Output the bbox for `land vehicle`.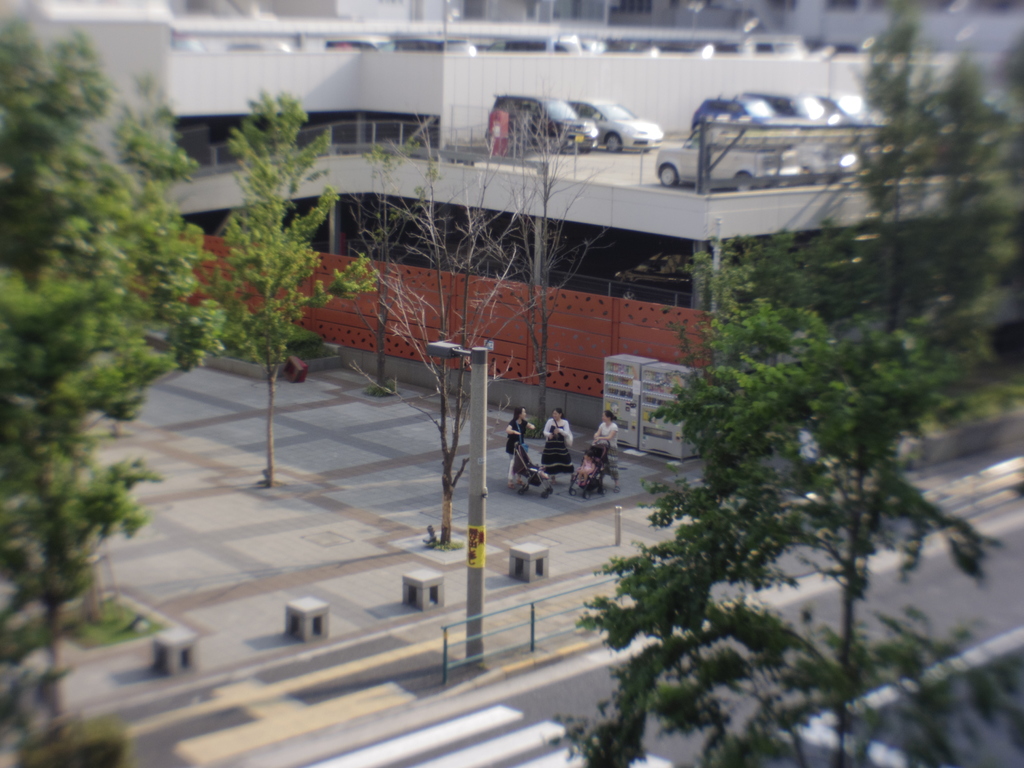
Rect(568, 434, 616, 505).
